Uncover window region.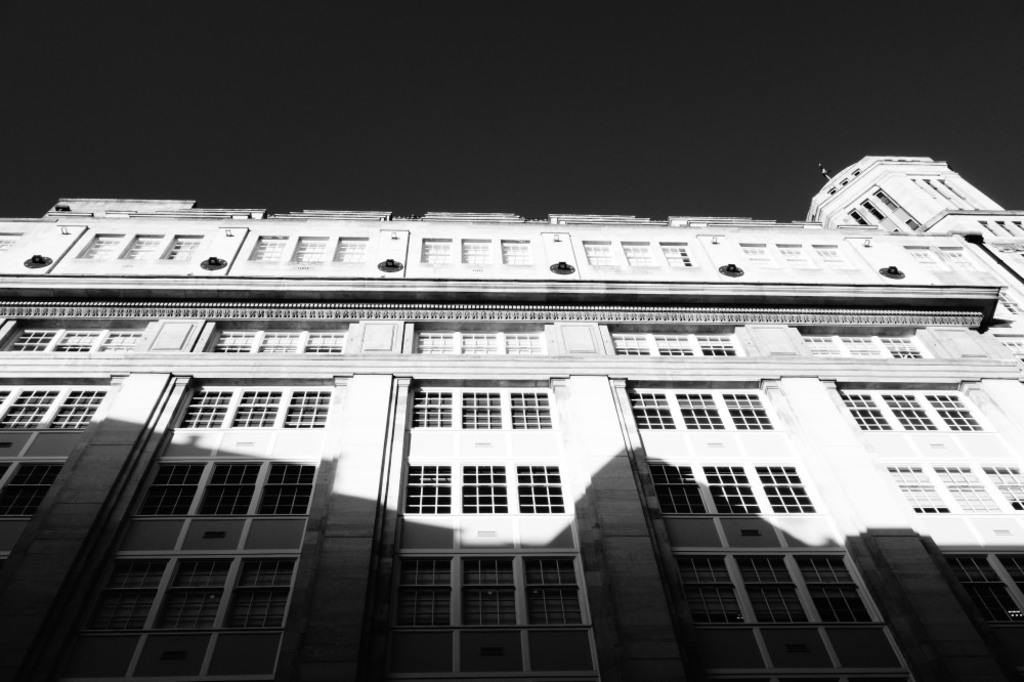
Uncovered: pyautogui.locateOnScreen(0, 382, 114, 431).
